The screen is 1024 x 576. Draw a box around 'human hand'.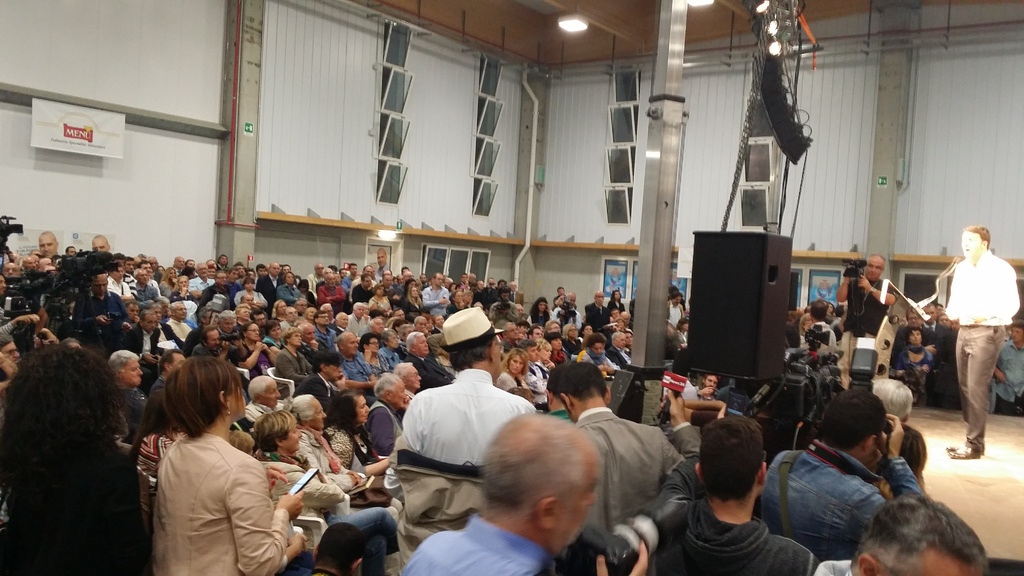
detection(294, 529, 310, 549).
